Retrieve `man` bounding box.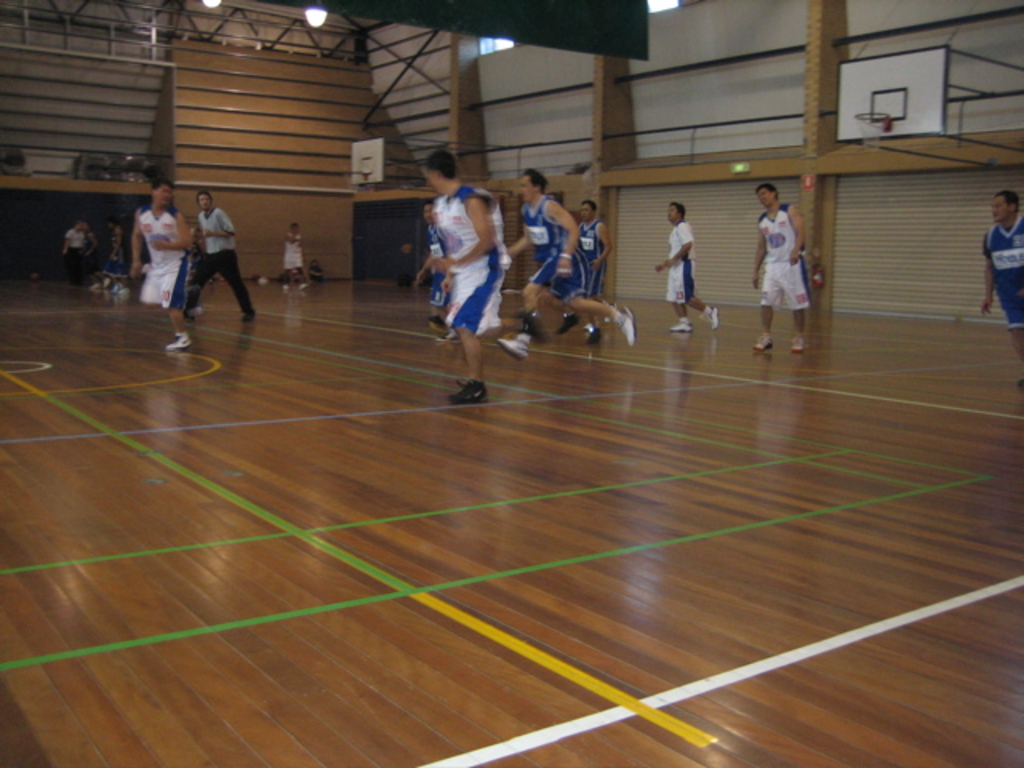
Bounding box: (x1=752, y1=184, x2=811, y2=357).
